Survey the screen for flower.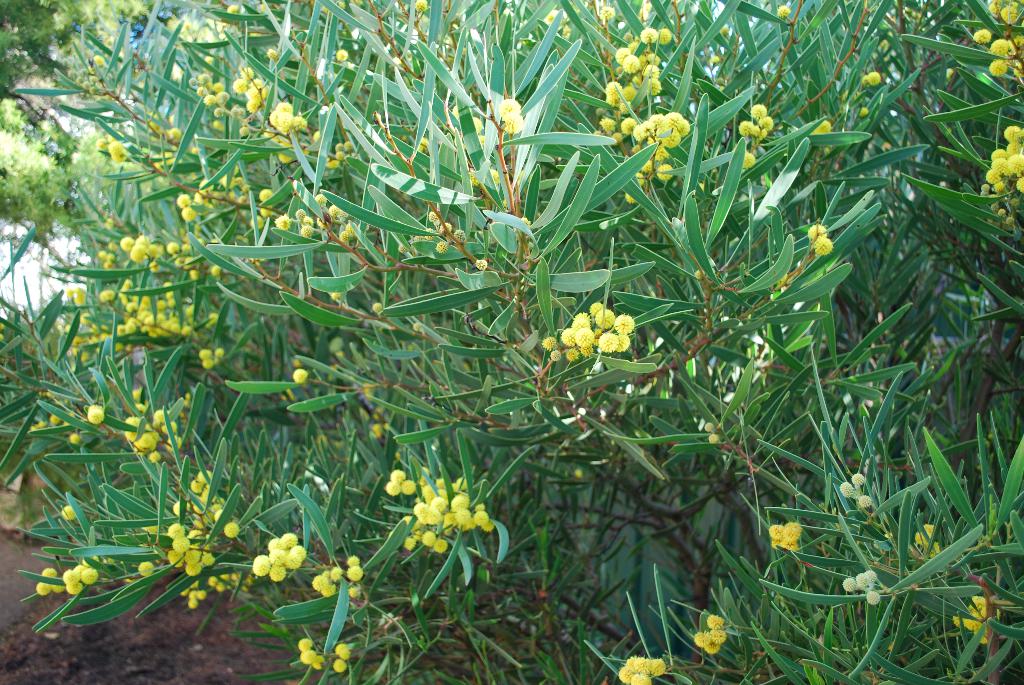
Survey found: (x1=862, y1=68, x2=887, y2=88).
